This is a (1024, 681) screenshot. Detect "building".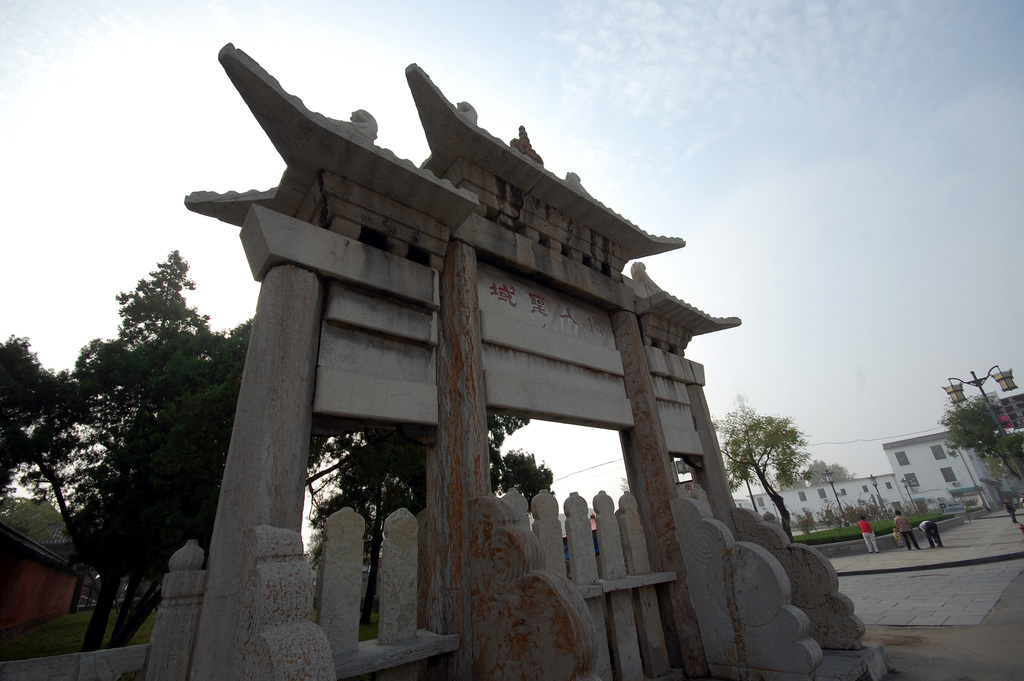
crop(0, 496, 80, 625).
